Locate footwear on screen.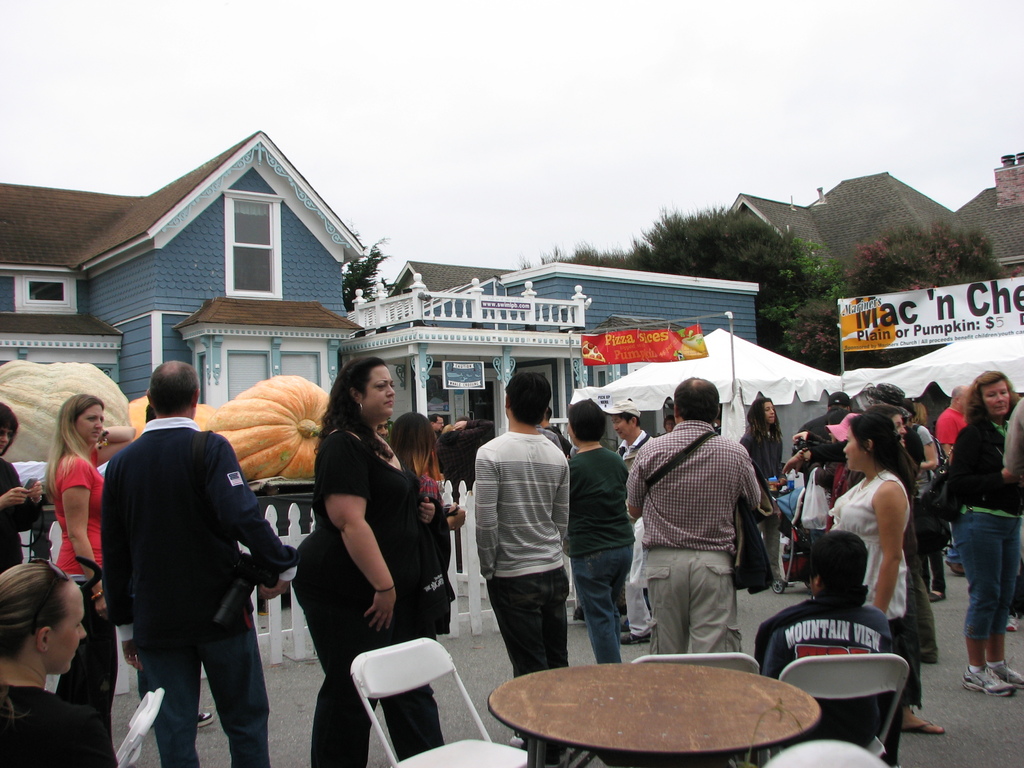
On screen at 197,714,211,729.
